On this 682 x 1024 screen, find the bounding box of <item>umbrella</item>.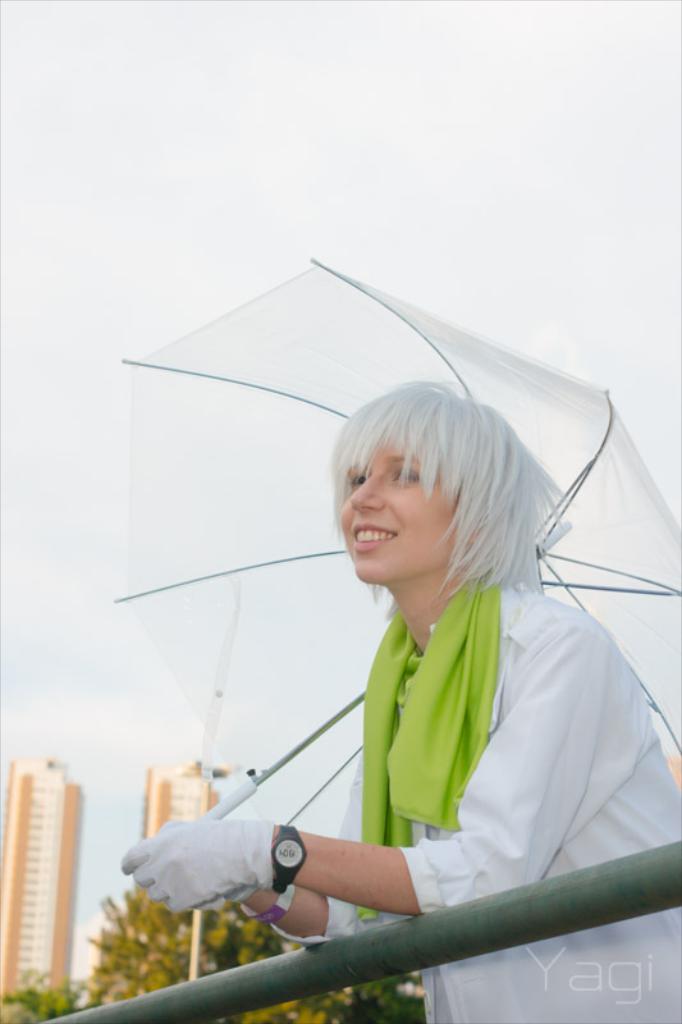
Bounding box: <region>110, 253, 664, 914</region>.
